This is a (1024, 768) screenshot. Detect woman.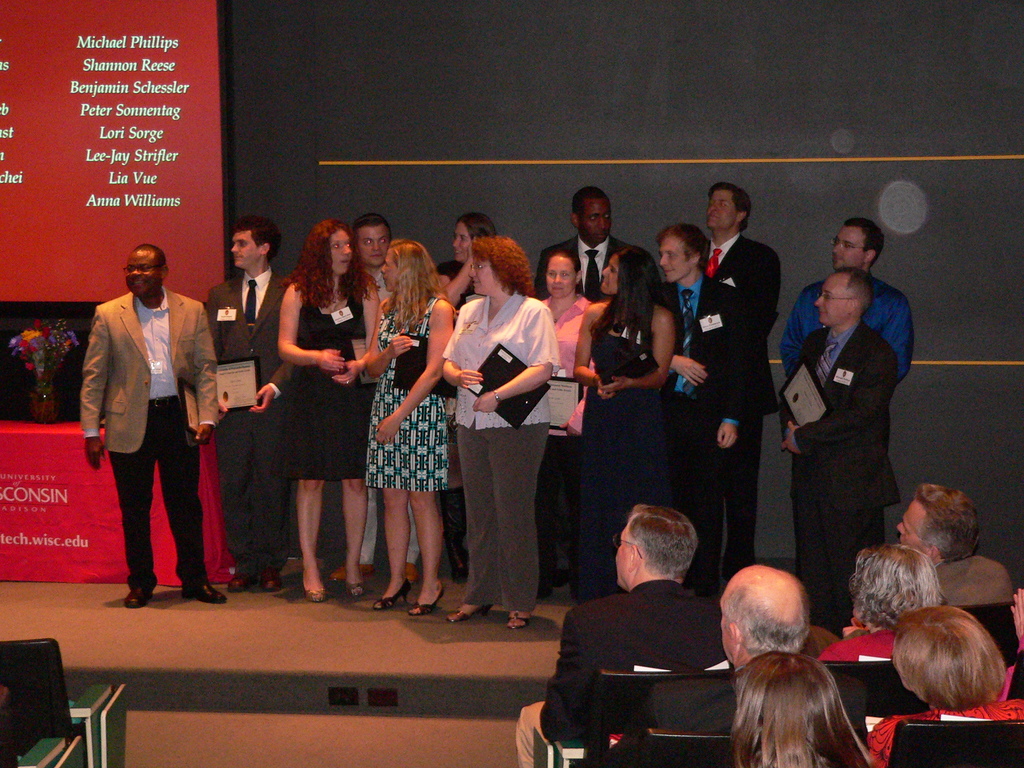
(362,238,456,616).
